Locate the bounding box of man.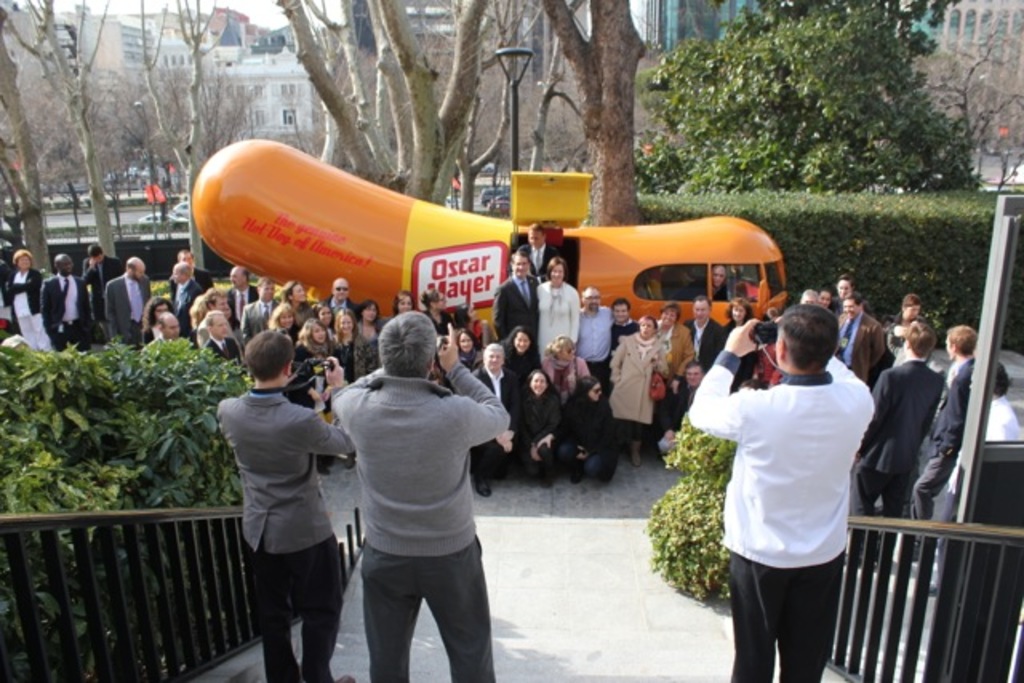
Bounding box: 832,290,890,387.
